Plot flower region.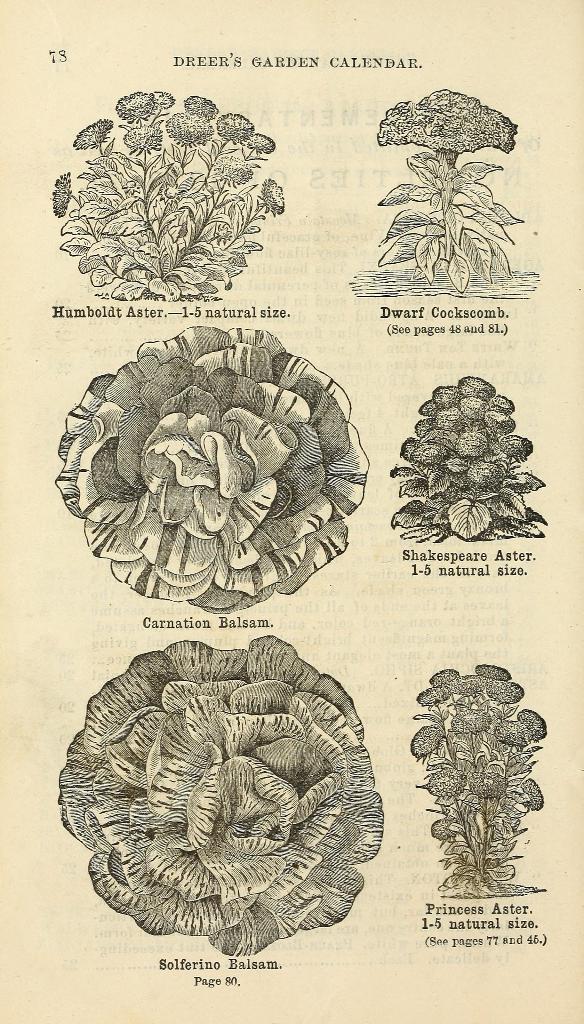
Plotted at (55, 168, 72, 223).
